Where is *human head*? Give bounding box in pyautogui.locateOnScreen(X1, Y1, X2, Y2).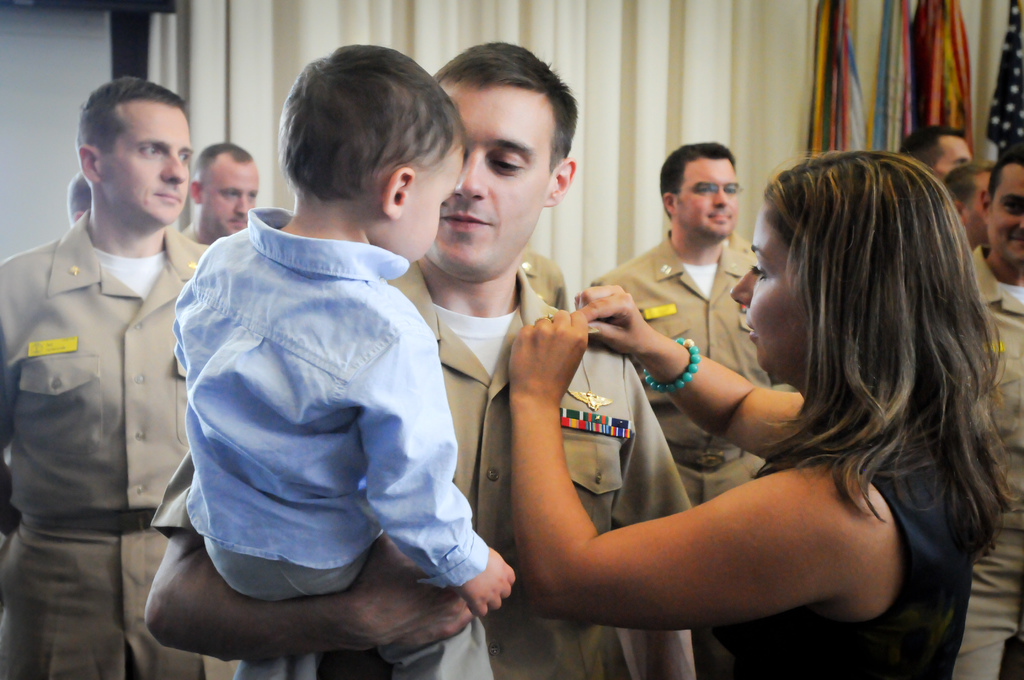
pyautogui.locateOnScreen(981, 143, 1023, 266).
